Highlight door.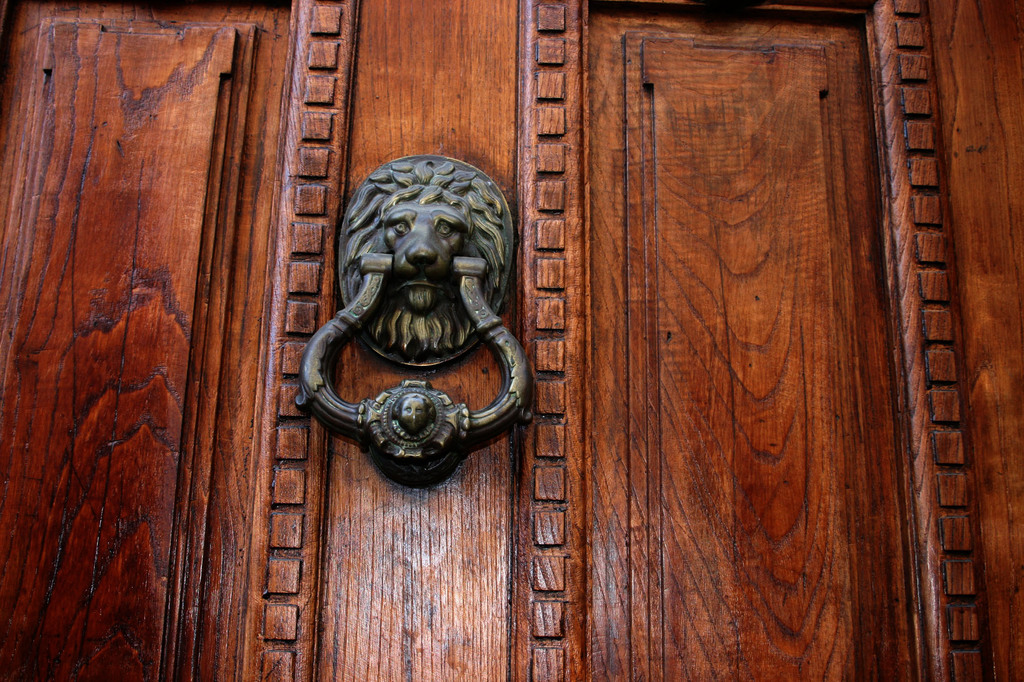
Highlighted region: x1=0 y1=0 x2=1023 y2=681.
